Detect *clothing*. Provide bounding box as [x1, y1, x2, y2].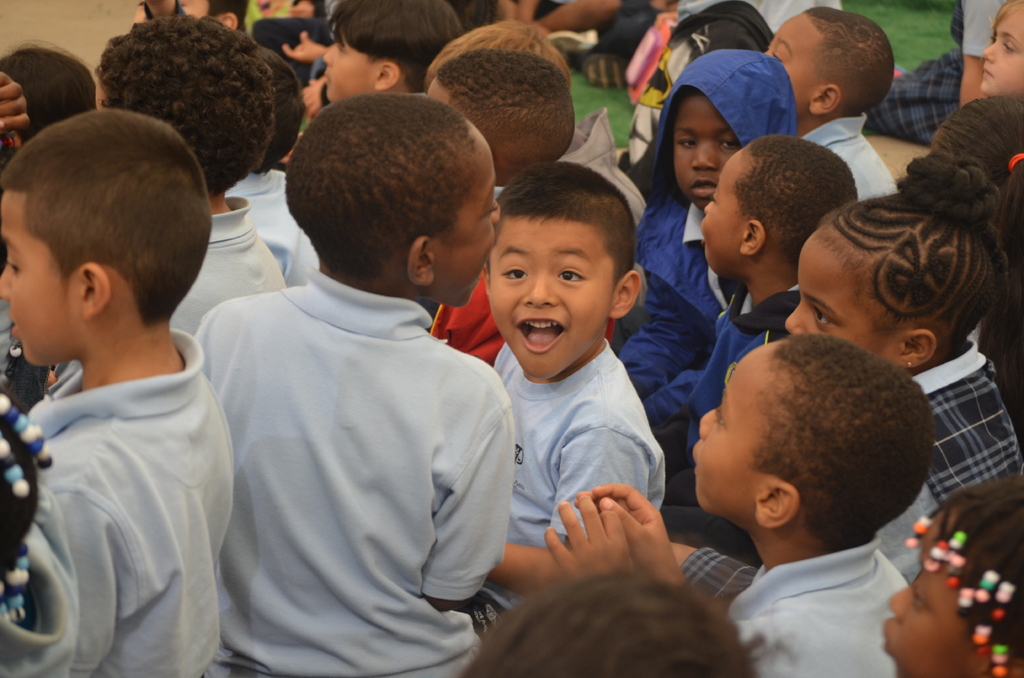
[795, 108, 906, 205].
